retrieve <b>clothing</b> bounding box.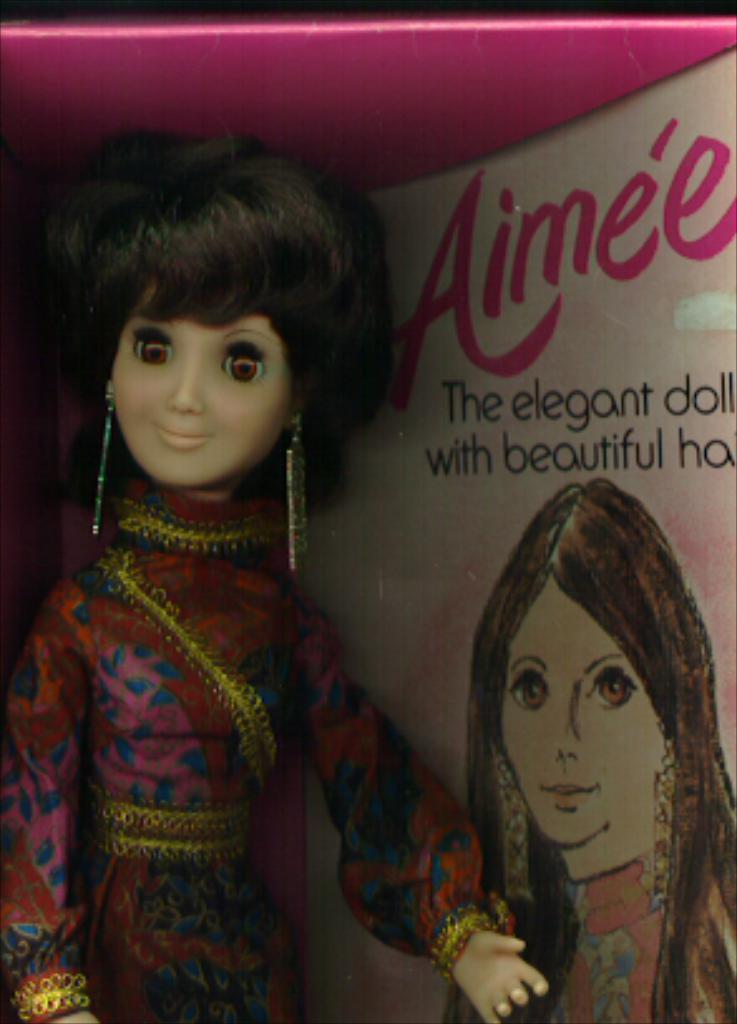
Bounding box: (548, 853, 734, 1021).
